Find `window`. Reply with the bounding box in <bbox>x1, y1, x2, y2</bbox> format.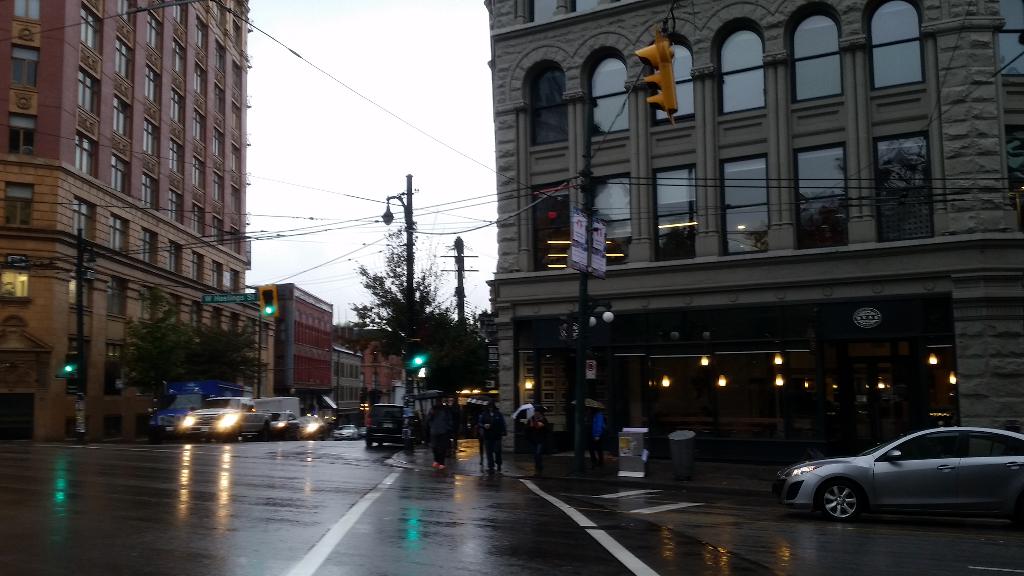
<bbox>139, 289, 155, 324</bbox>.
